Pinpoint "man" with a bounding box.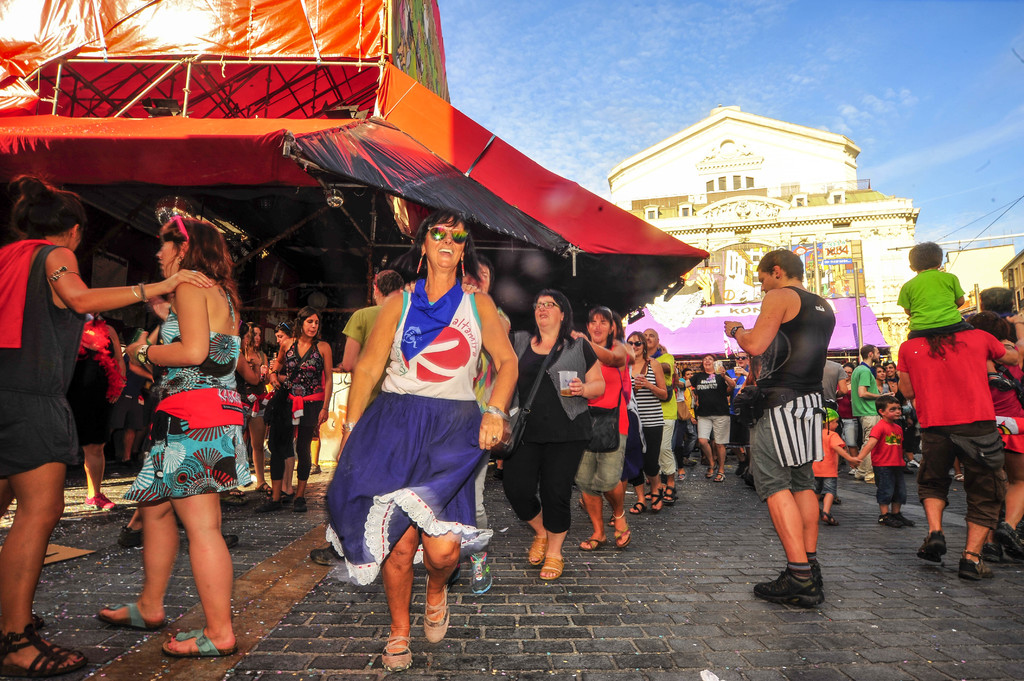
pyautogui.locateOnScreen(899, 319, 1022, 584).
